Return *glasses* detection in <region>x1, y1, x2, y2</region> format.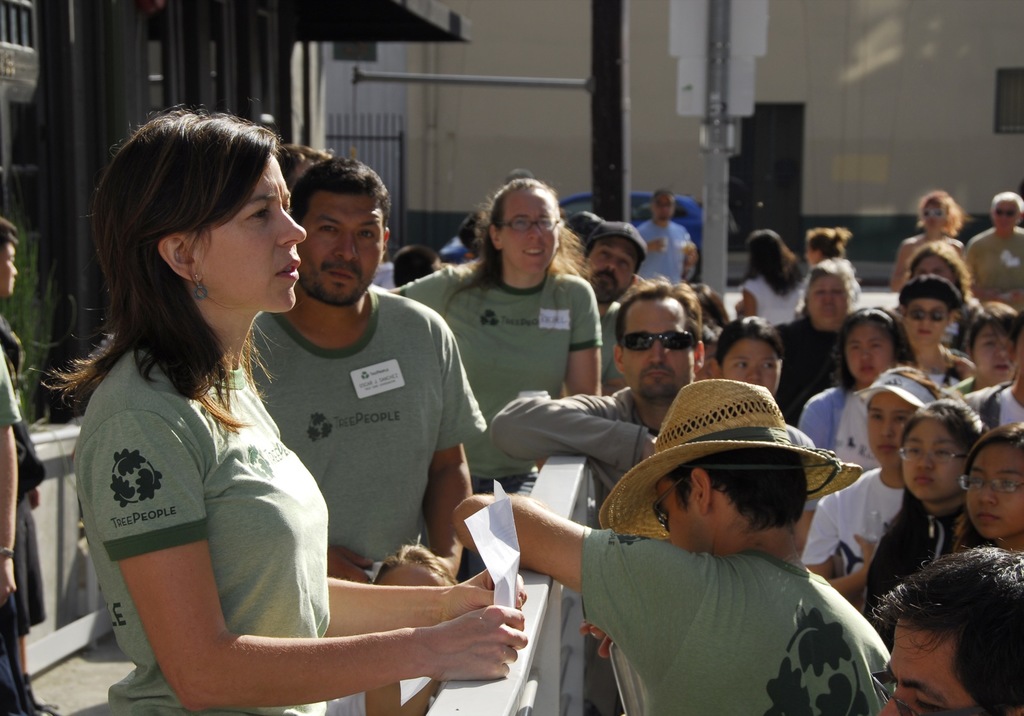
<region>956, 472, 1023, 494</region>.
